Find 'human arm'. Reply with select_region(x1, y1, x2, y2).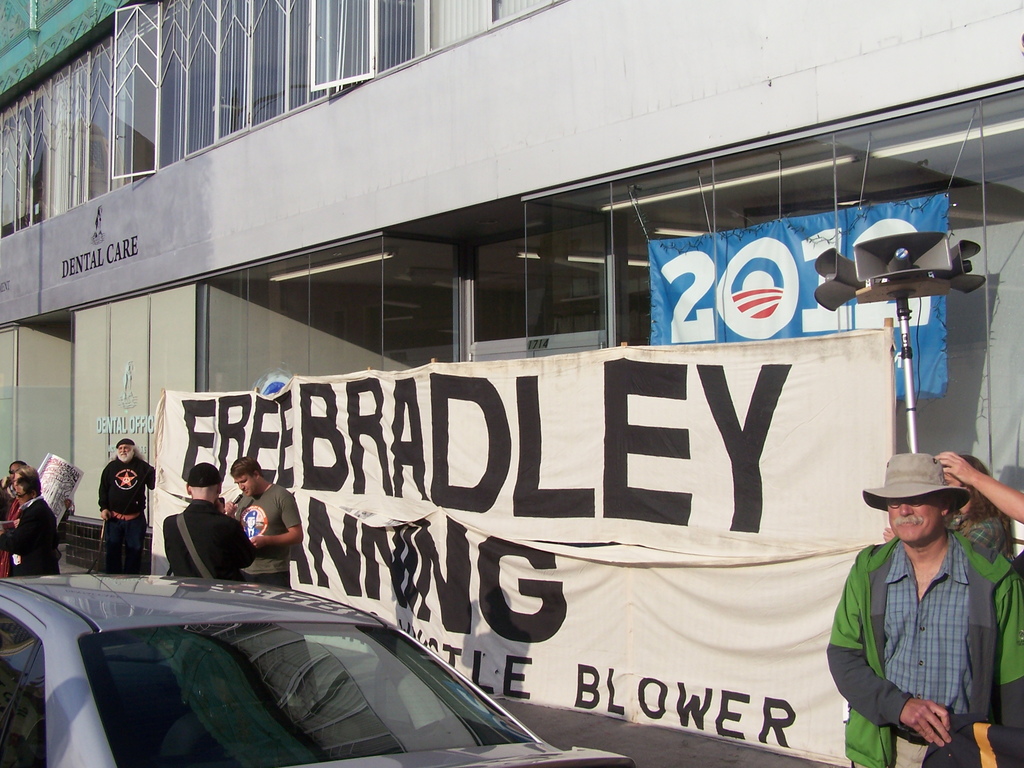
select_region(996, 573, 1019, 728).
